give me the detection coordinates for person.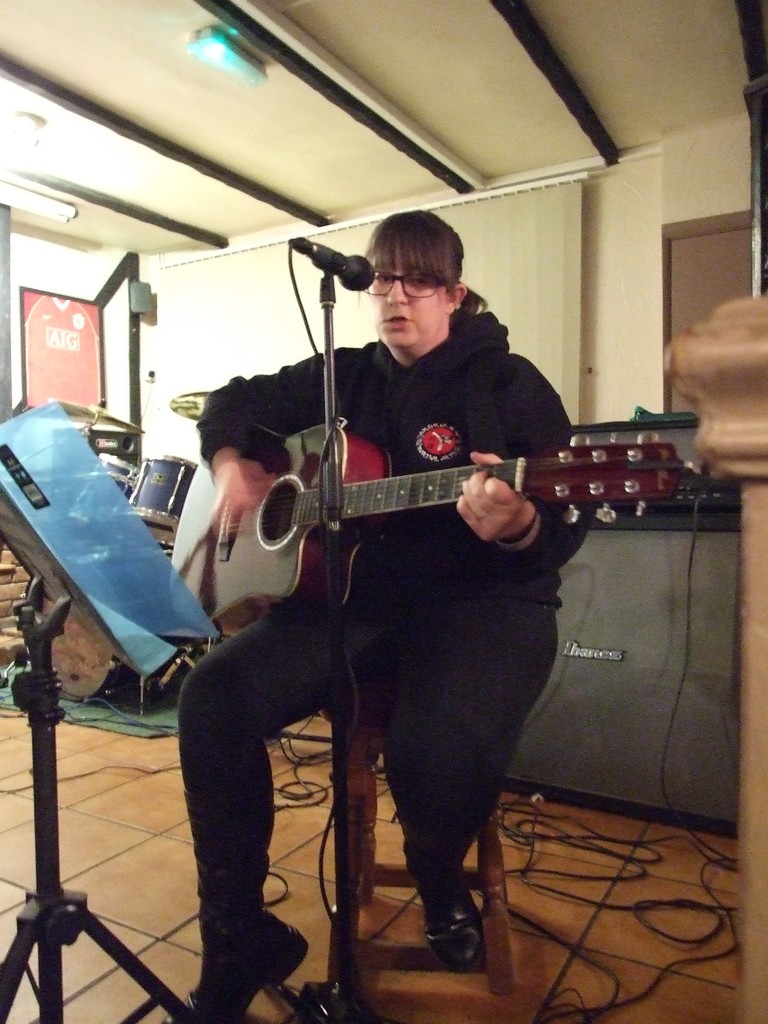
detection(164, 204, 585, 1022).
